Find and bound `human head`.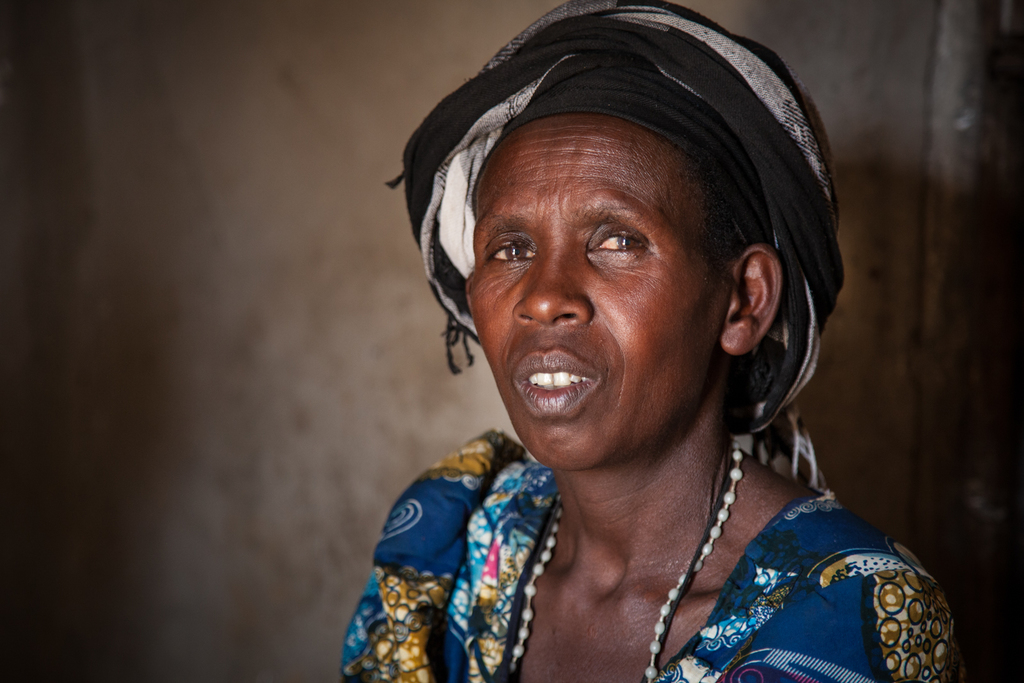
Bound: BBox(465, 106, 783, 469).
